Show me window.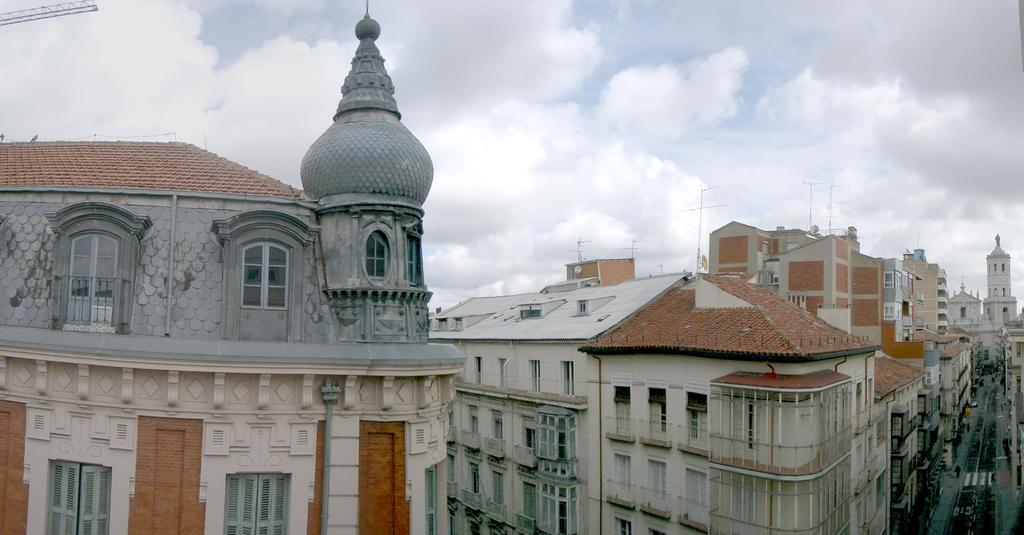
window is here: <box>367,225,394,286</box>.
